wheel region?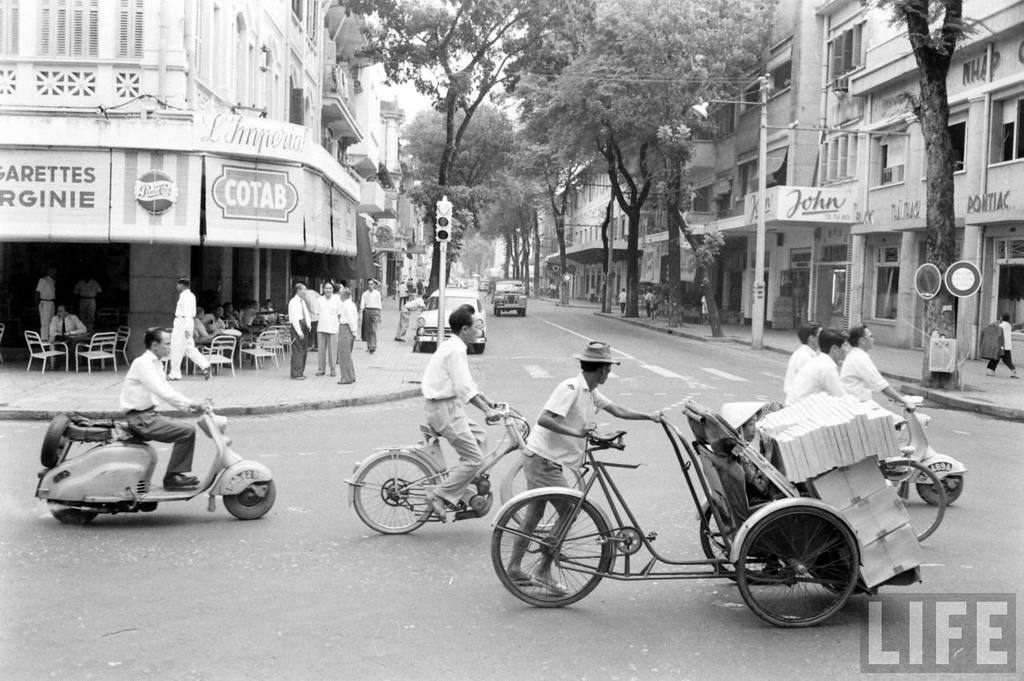
locate(477, 499, 622, 602)
